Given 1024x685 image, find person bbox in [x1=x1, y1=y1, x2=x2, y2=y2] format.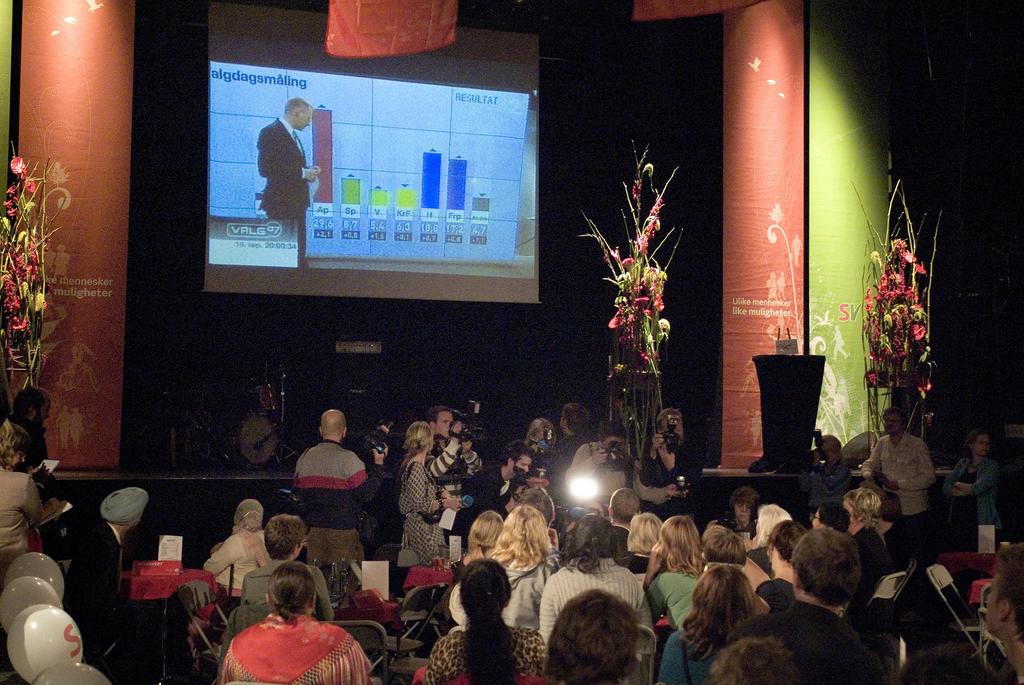
[x1=397, y1=421, x2=455, y2=564].
